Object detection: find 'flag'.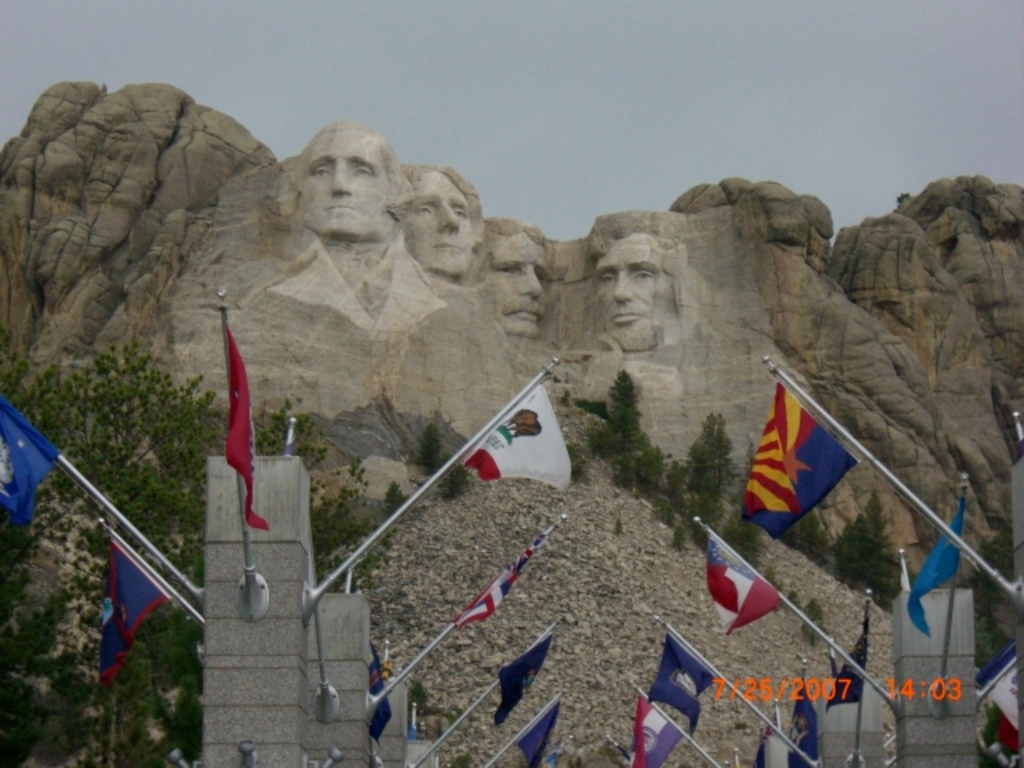
locate(739, 371, 851, 549).
